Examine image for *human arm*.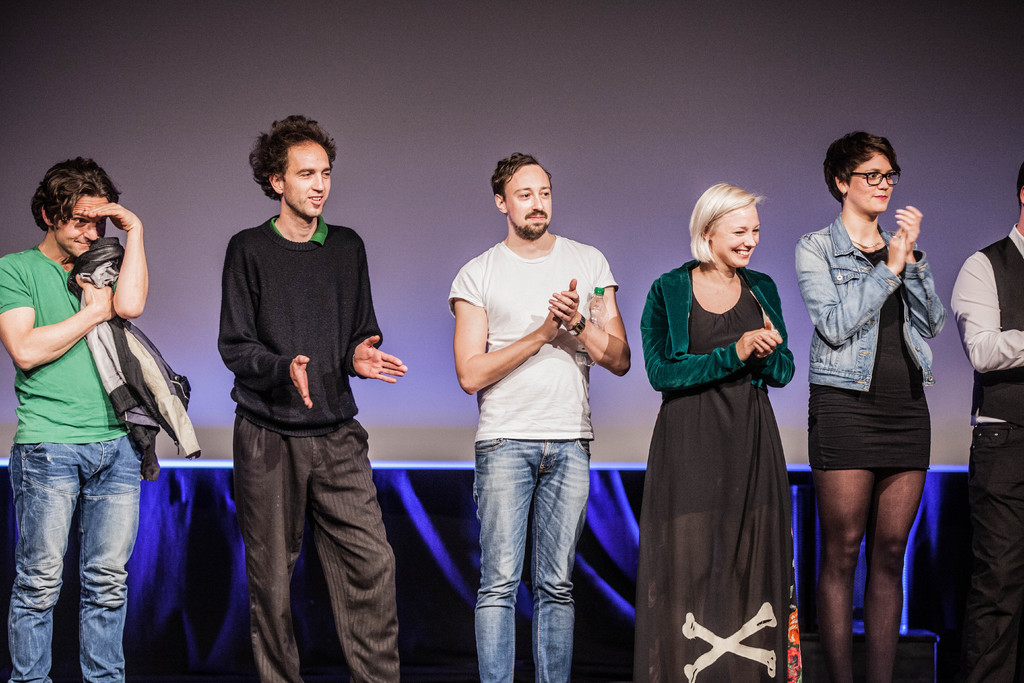
Examination result: [x1=636, y1=278, x2=785, y2=393].
